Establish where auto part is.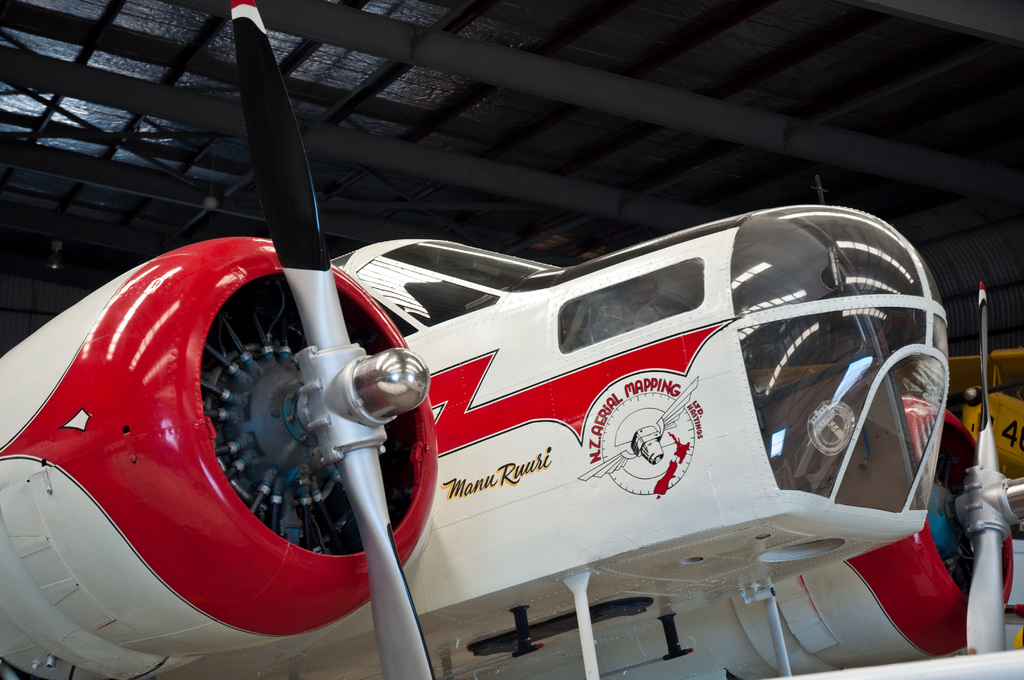
Established at <bbox>96, 223, 440, 609</bbox>.
